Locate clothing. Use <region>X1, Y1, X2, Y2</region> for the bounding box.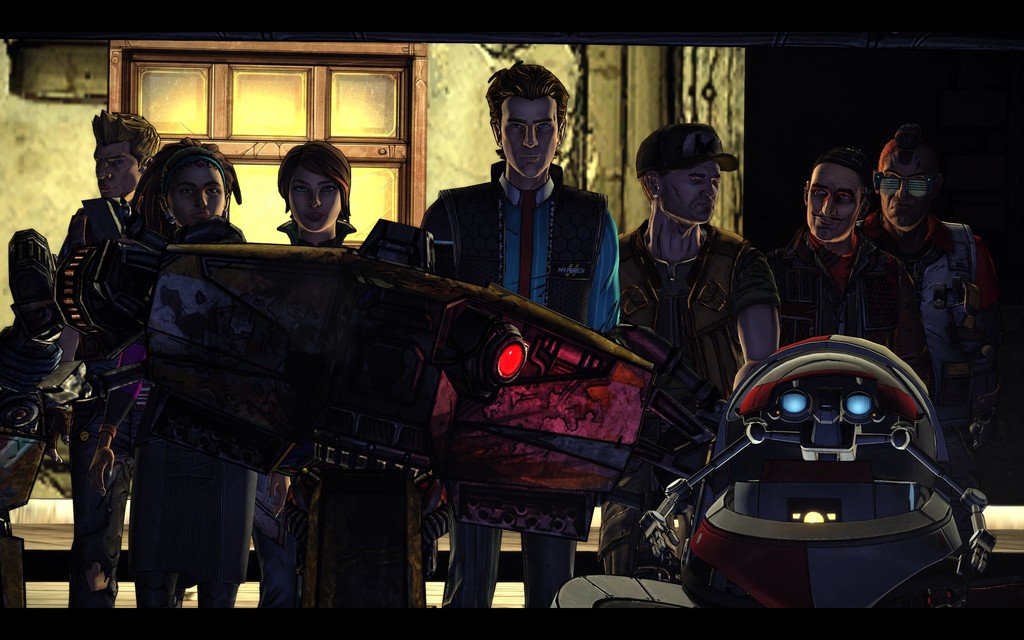
<region>613, 221, 786, 579</region>.
